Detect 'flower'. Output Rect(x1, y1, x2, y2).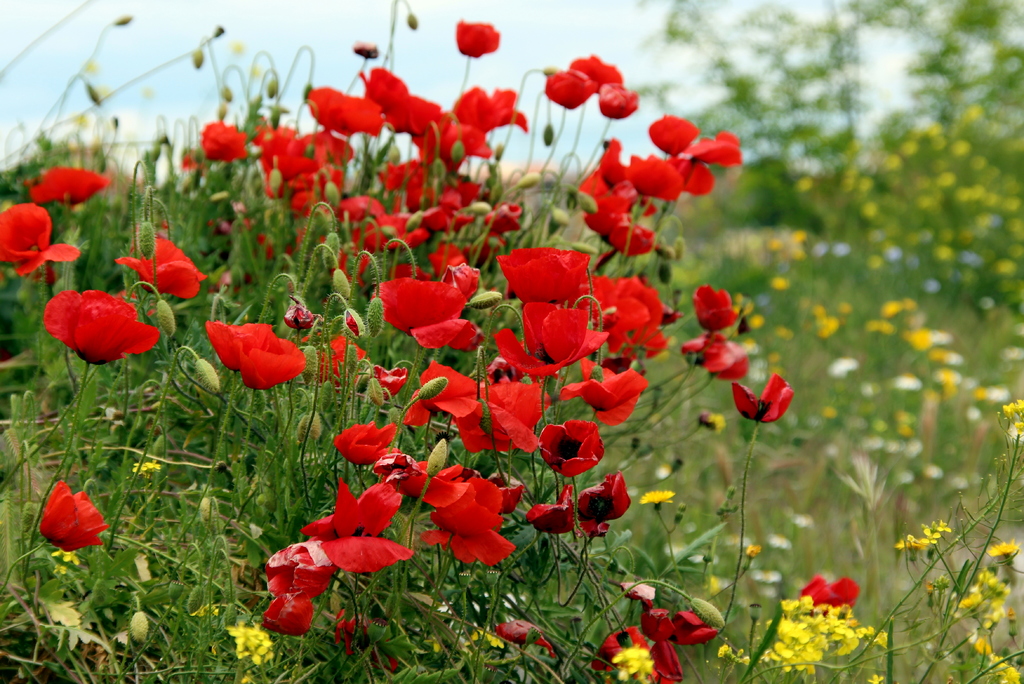
Rect(569, 56, 627, 86).
